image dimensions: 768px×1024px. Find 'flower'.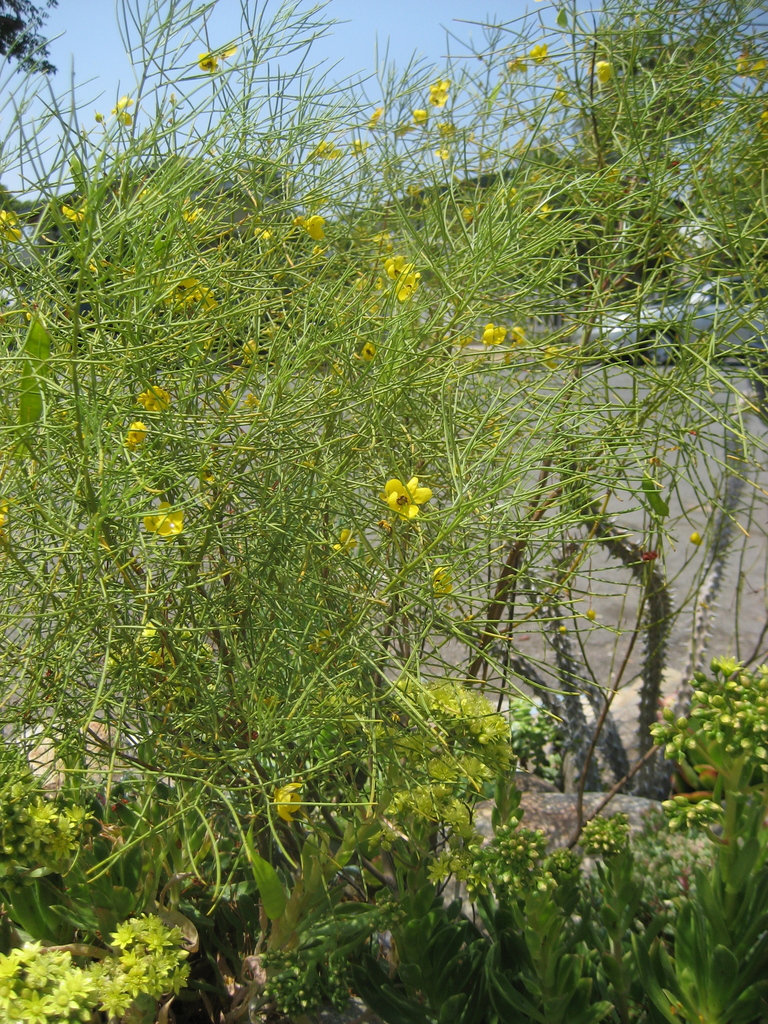
l=198, t=464, r=217, b=487.
